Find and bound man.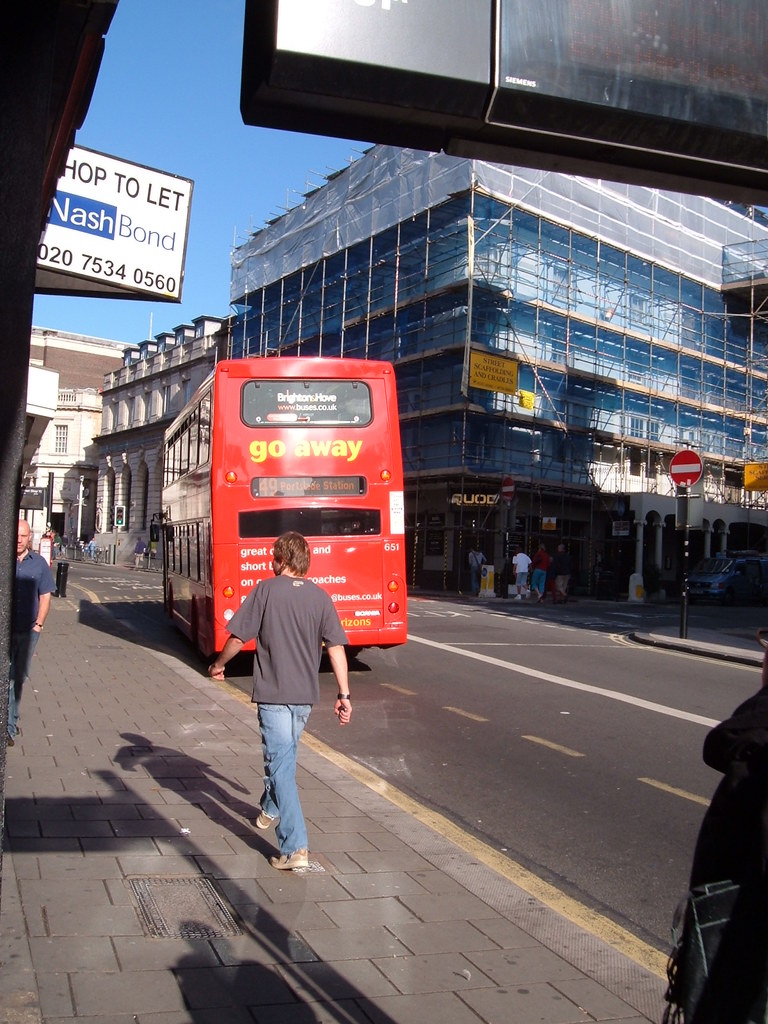
Bound: 131/540/145/566.
